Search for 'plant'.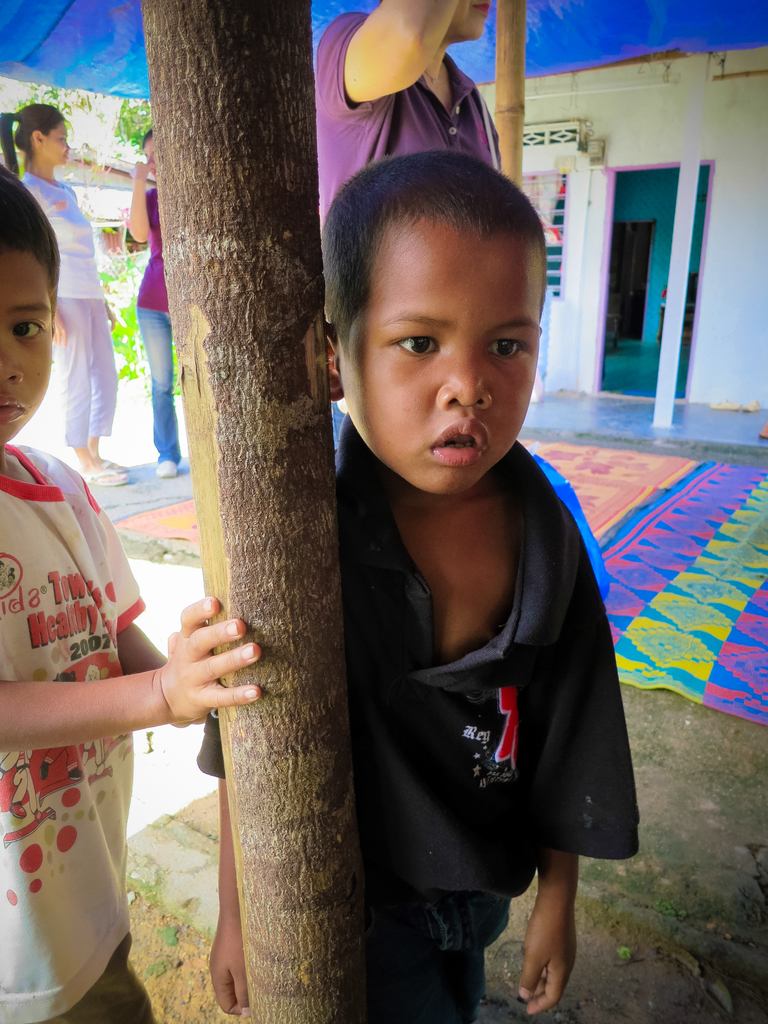
Found at {"left": 586, "top": 826, "right": 758, "bottom": 938}.
